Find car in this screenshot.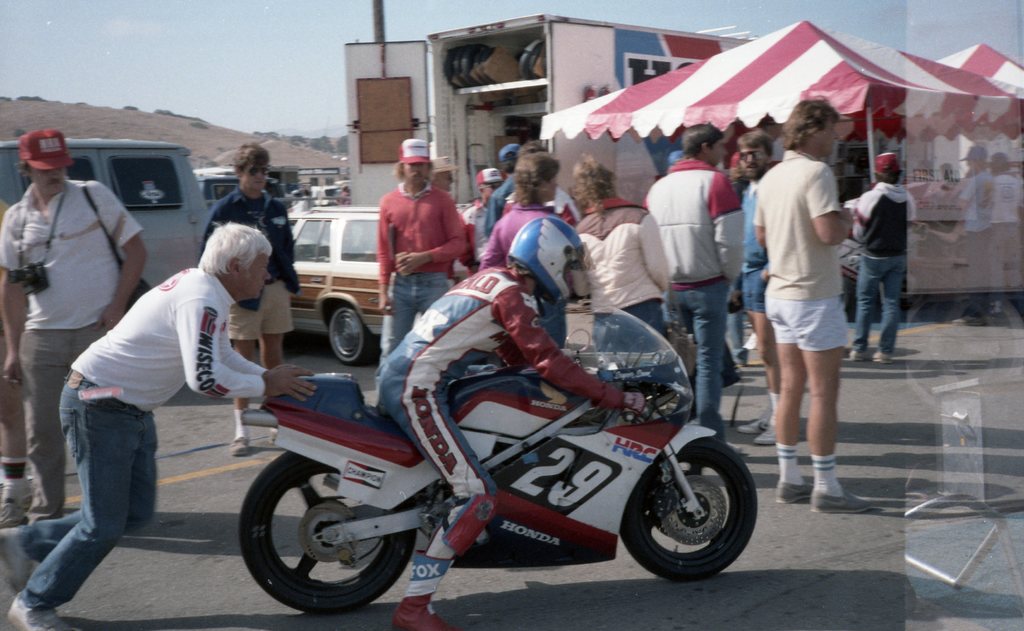
The bounding box for car is {"x1": 284, "y1": 204, "x2": 387, "y2": 367}.
